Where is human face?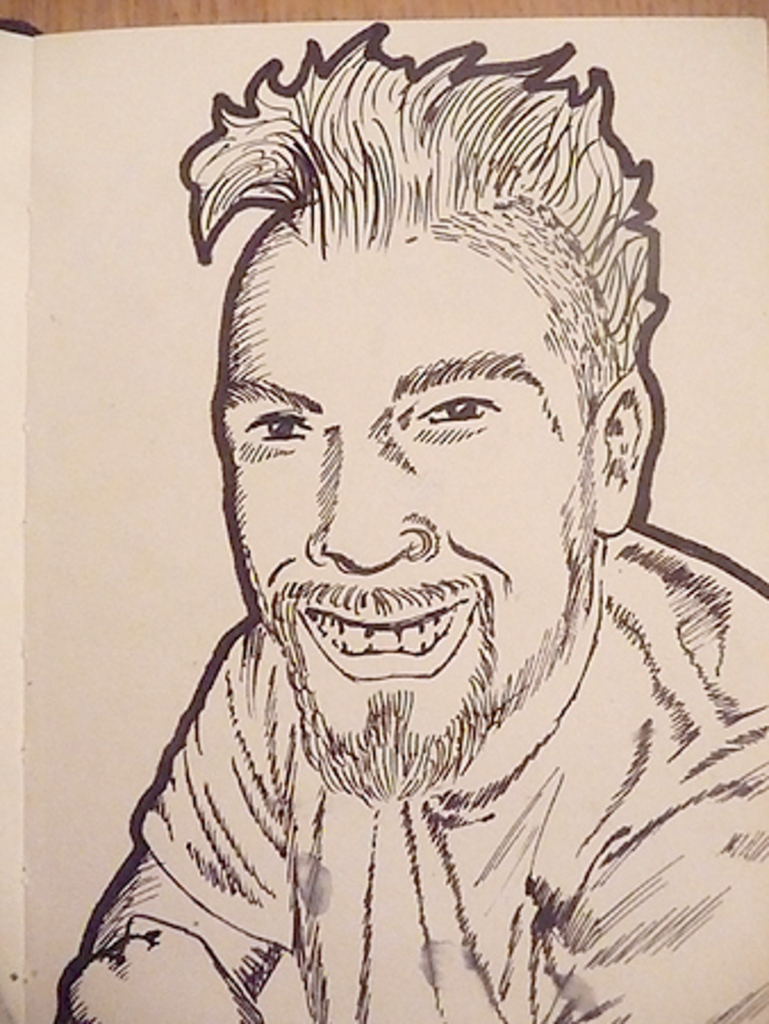
(209, 248, 594, 806).
